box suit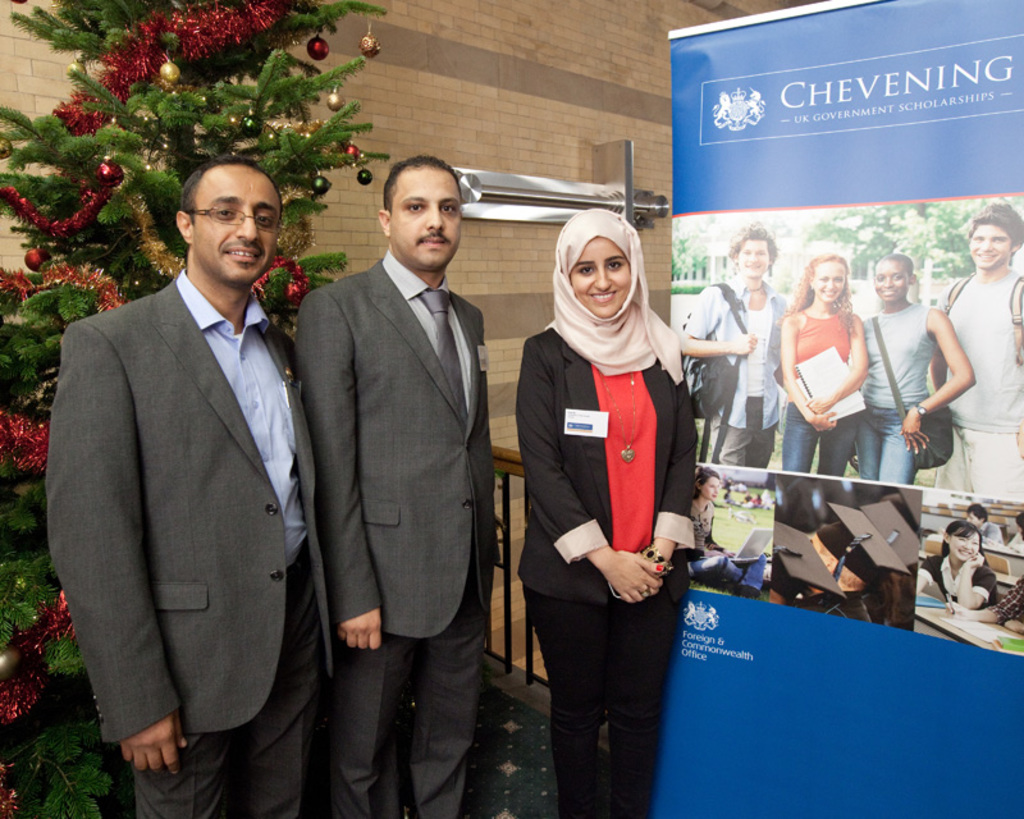
{"x1": 41, "y1": 271, "x2": 335, "y2": 818}
